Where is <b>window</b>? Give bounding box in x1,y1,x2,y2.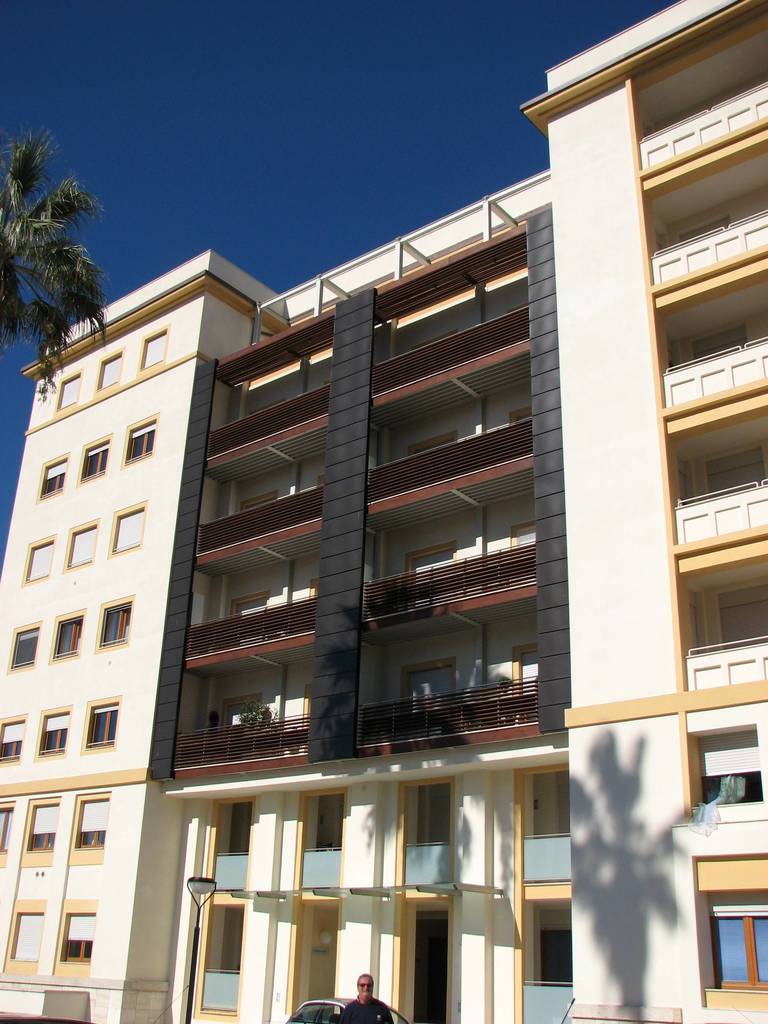
141,332,169,372.
